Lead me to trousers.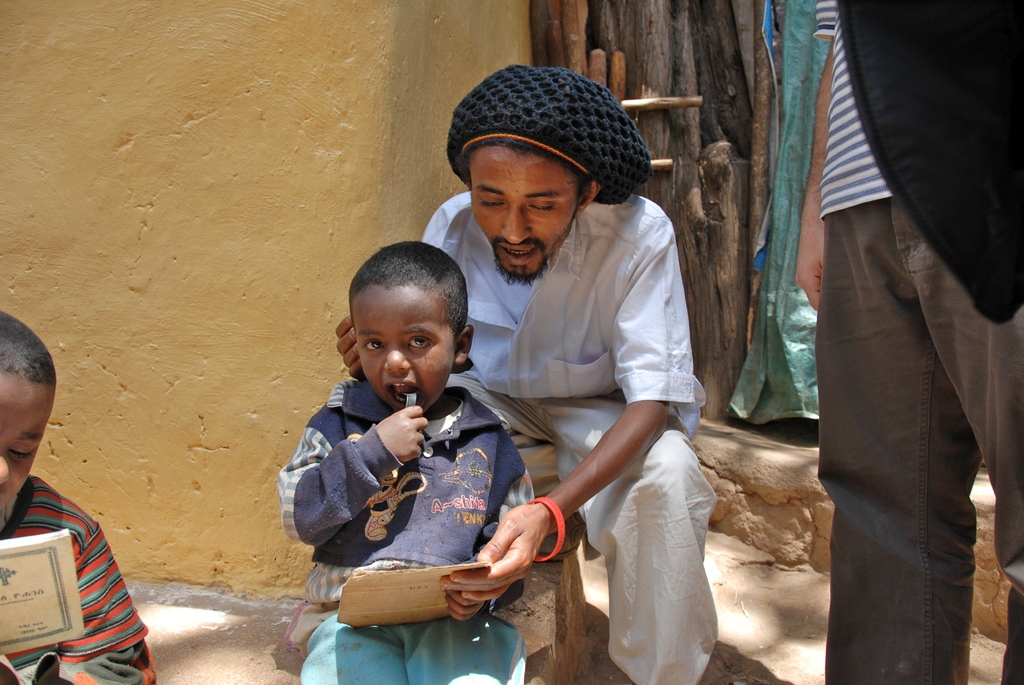
Lead to l=442, t=372, r=719, b=684.
